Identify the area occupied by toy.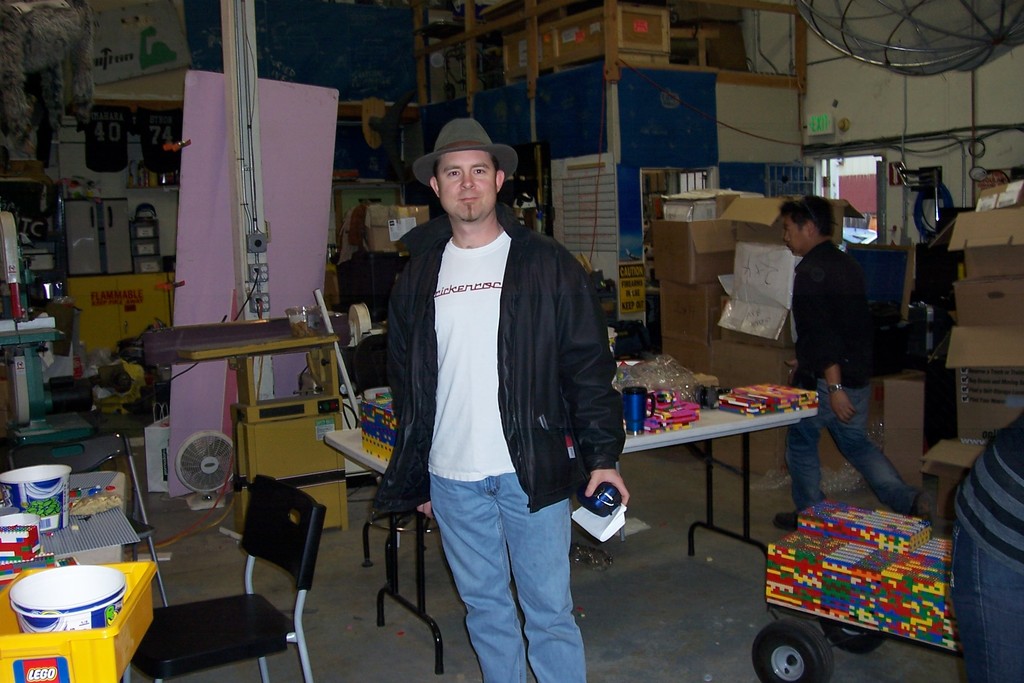
Area: select_region(770, 493, 956, 646).
